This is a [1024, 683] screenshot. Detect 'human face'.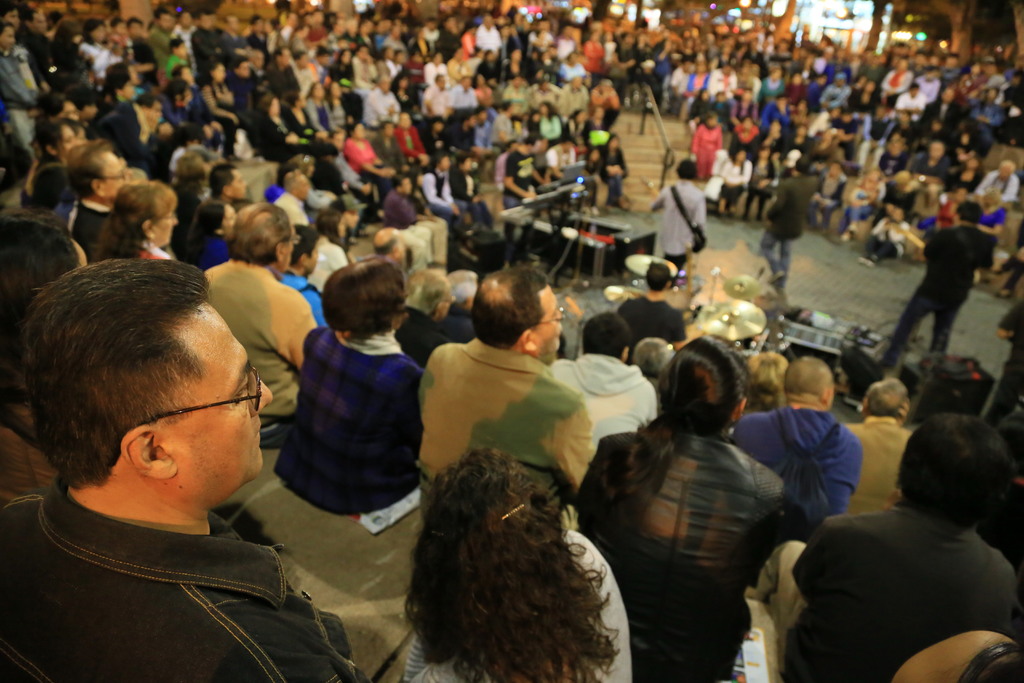
936:145:938:154.
